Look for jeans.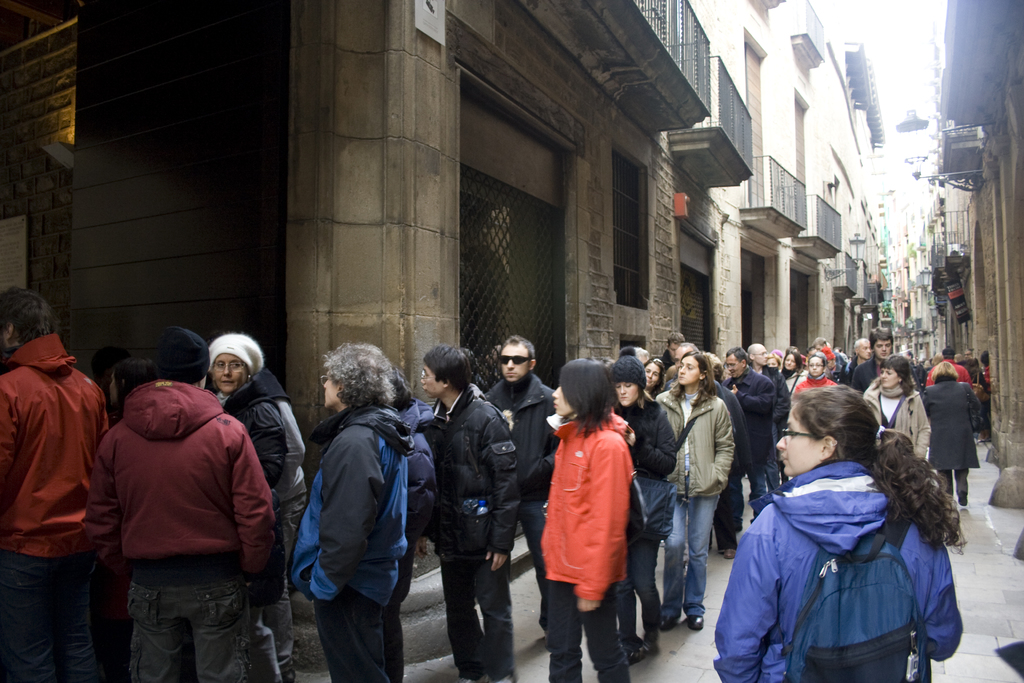
Found: [x1=435, y1=508, x2=511, y2=682].
